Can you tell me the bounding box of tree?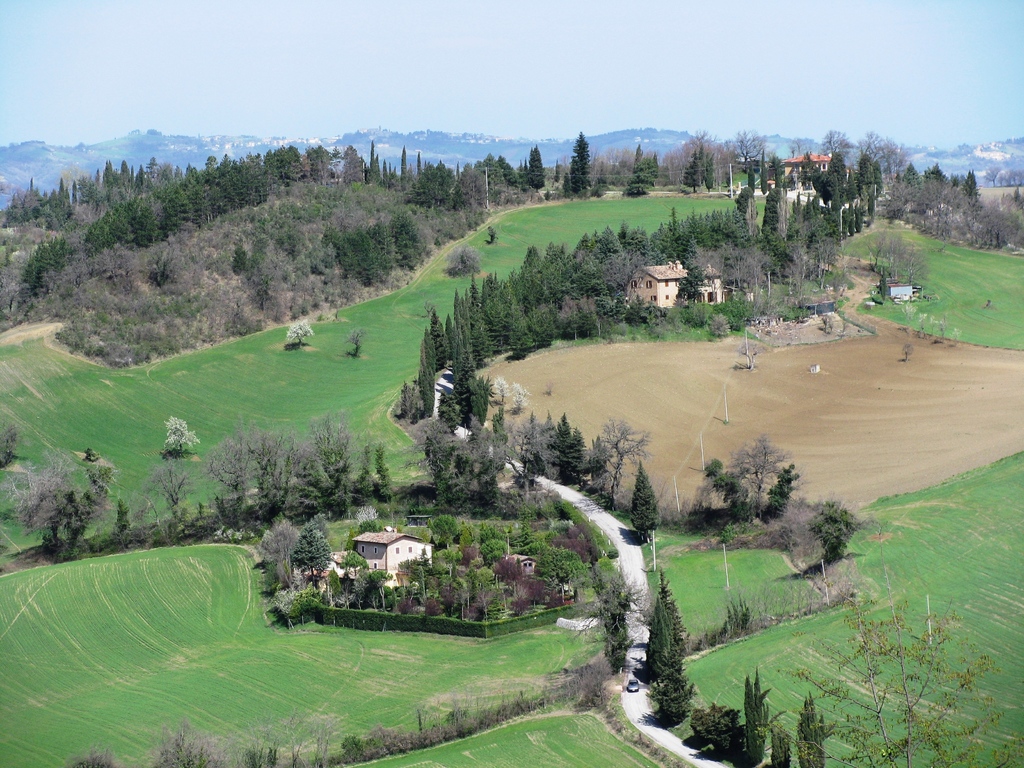
[x1=507, y1=410, x2=558, y2=495].
